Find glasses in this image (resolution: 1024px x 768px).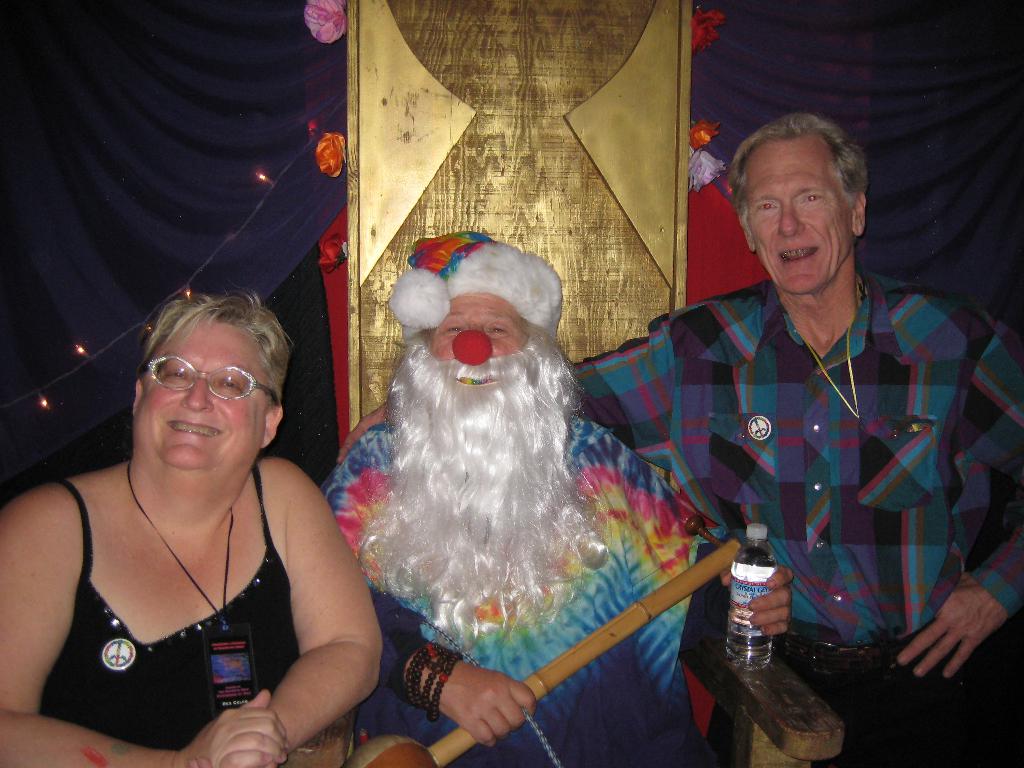
box(136, 358, 280, 412).
